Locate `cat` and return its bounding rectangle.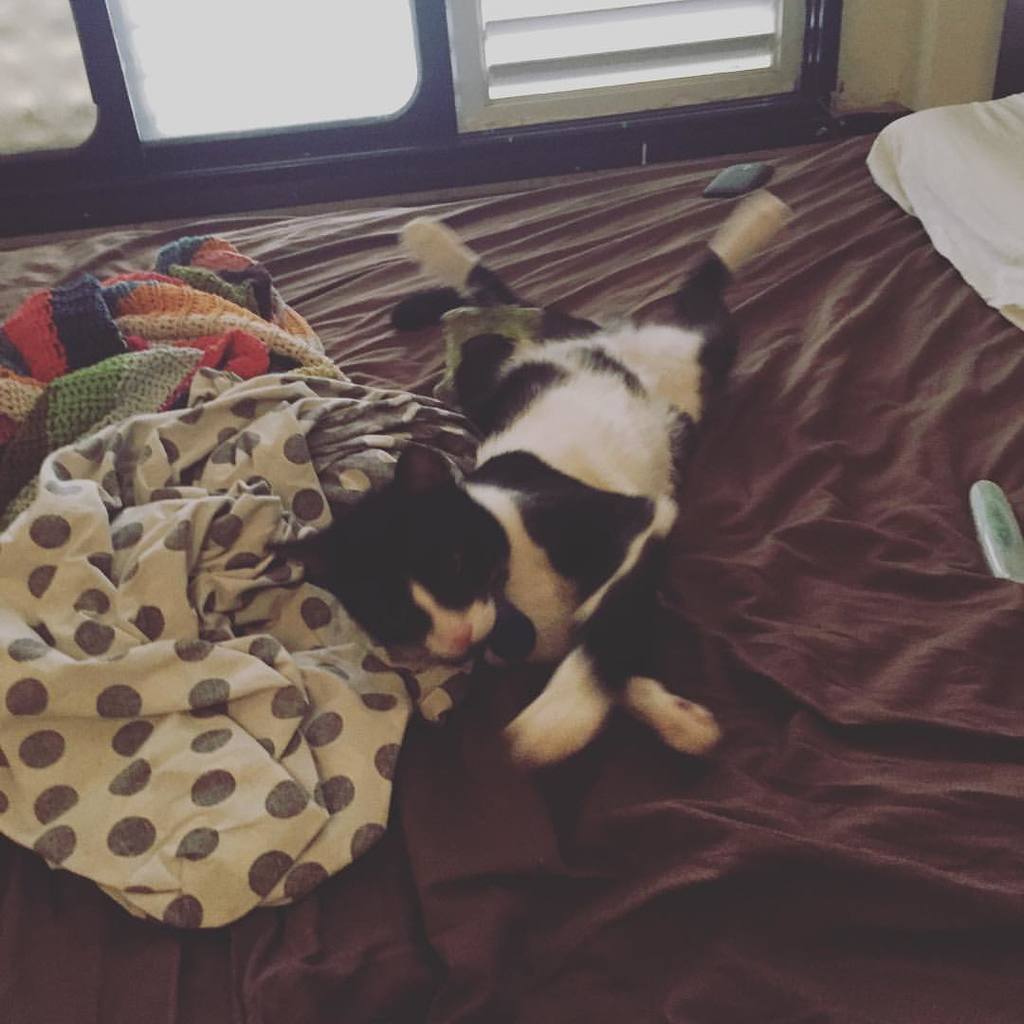
{"x1": 263, "y1": 185, "x2": 795, "y2": 759}.
